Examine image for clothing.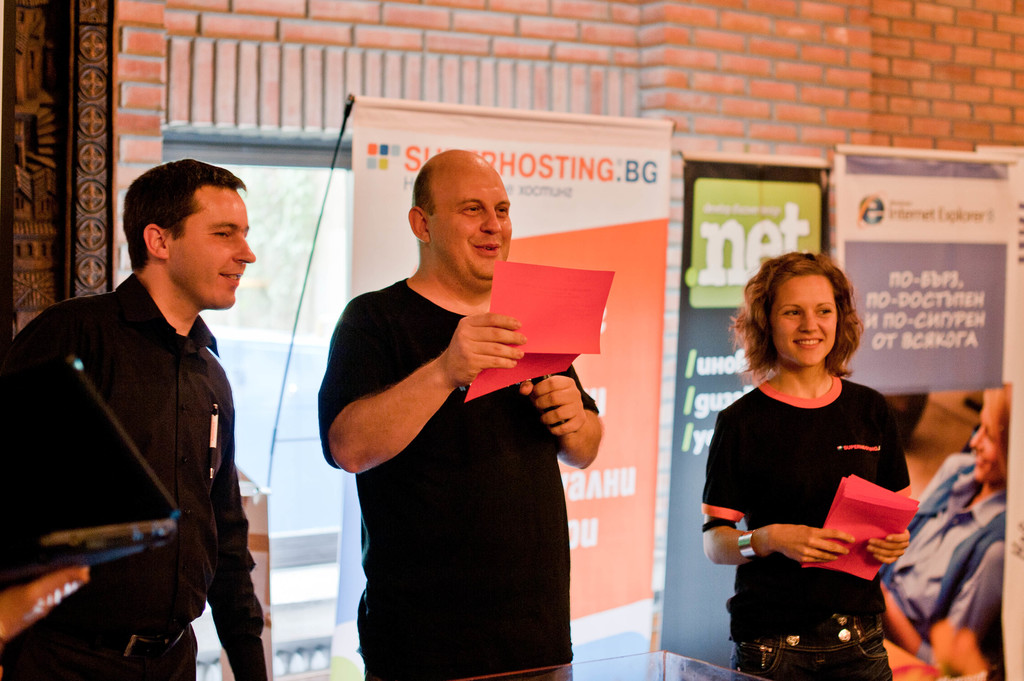
Examination result: region(691, 351, 912, 680).
